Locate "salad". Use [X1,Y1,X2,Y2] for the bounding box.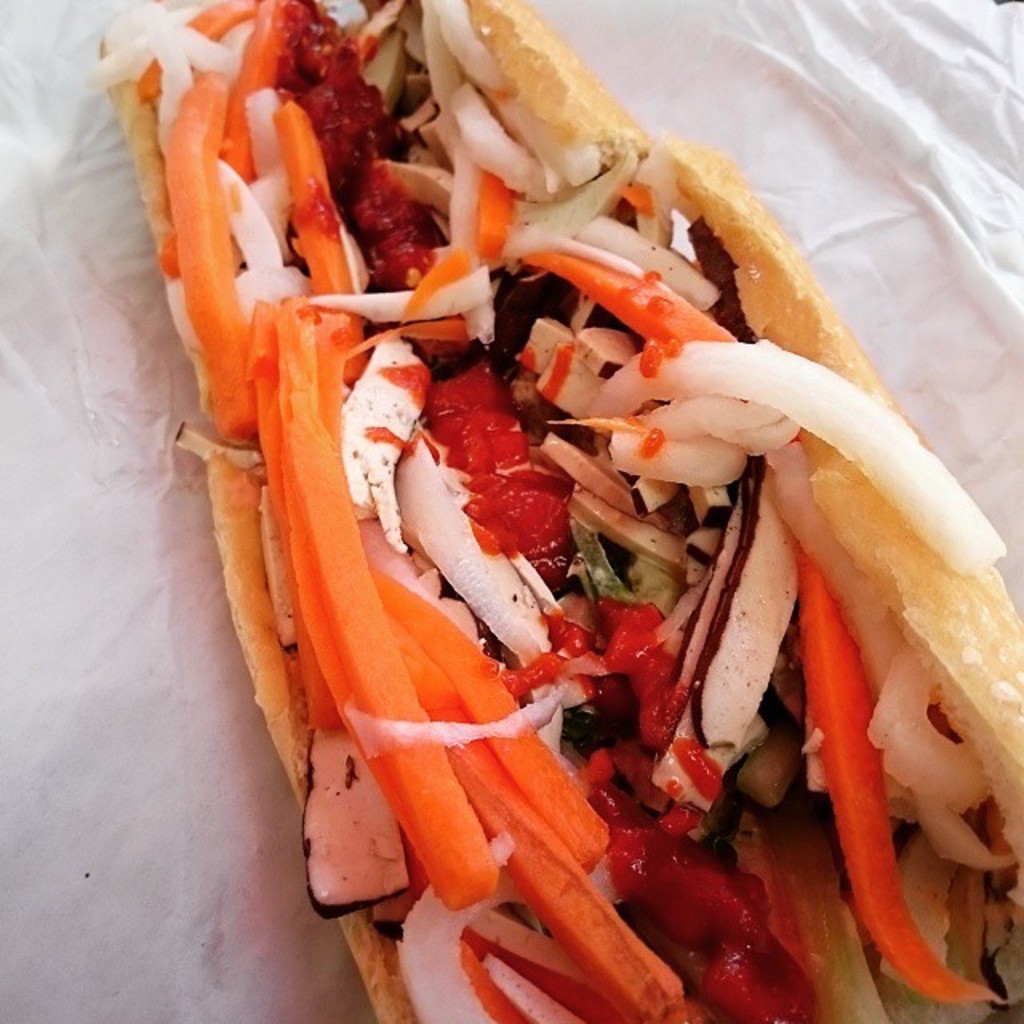
[115,0,1022,1022].
